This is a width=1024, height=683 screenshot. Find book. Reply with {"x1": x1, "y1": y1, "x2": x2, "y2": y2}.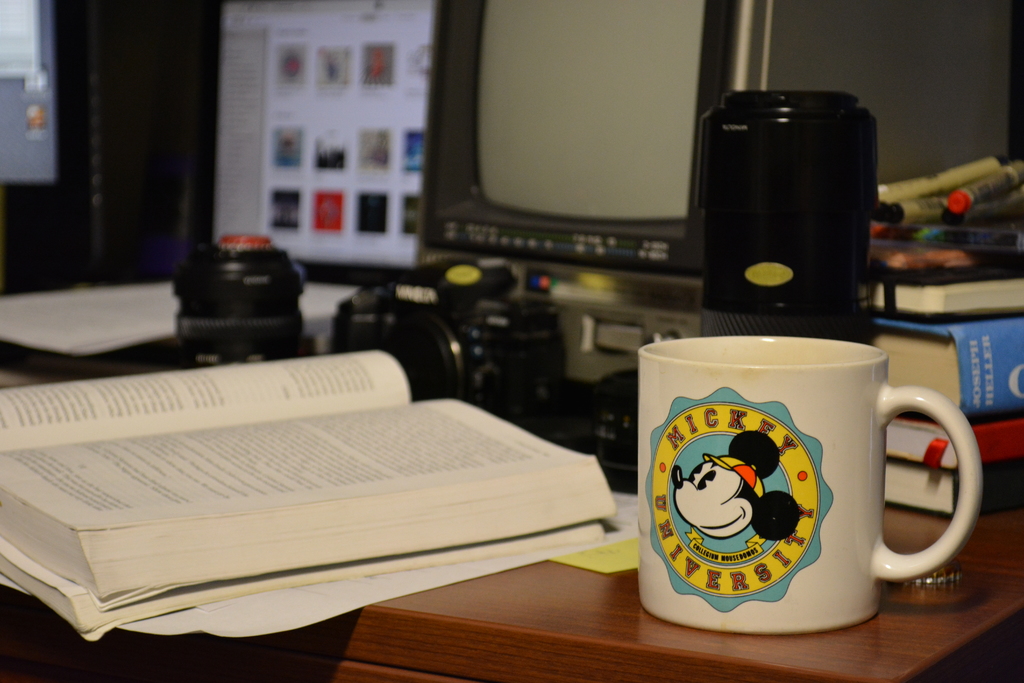
{"x1": 0, "y1": 347, "x2": 623, "y2": 647}.
